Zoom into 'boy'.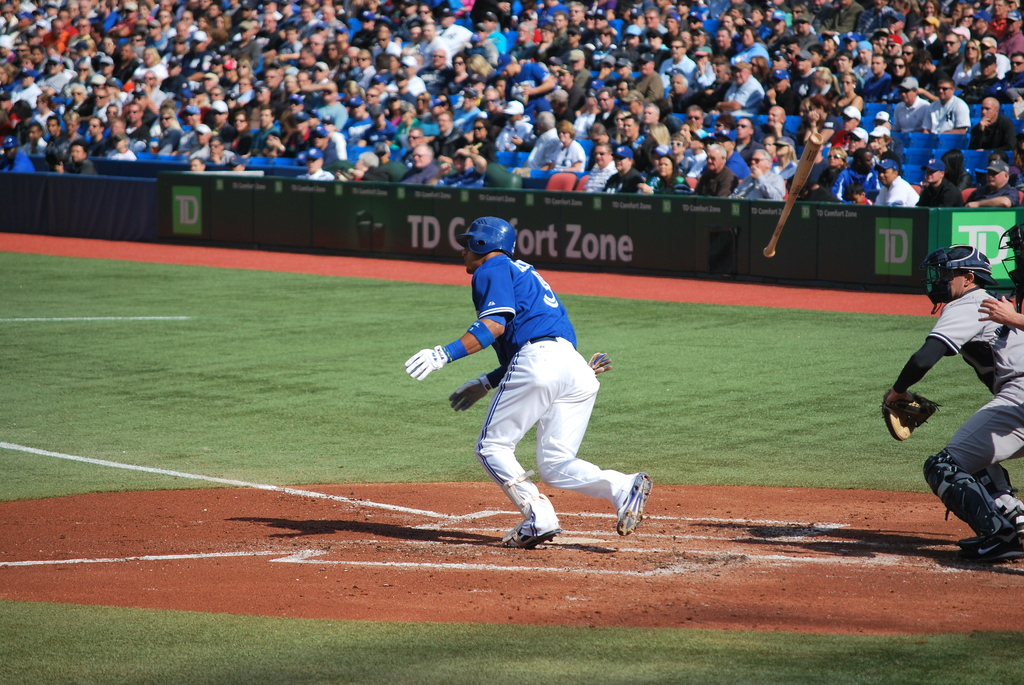
Zoom target: [877,230,1022,559].
